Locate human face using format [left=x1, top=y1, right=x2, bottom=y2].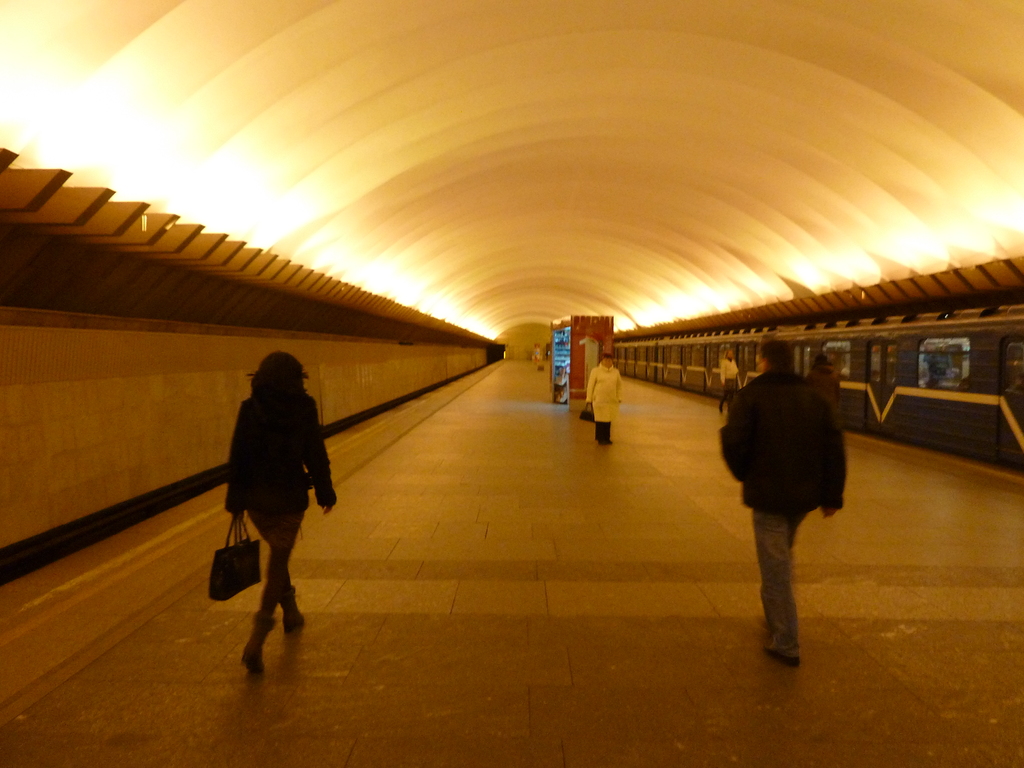
[left=600, top=356, right=612, bottom=367].
